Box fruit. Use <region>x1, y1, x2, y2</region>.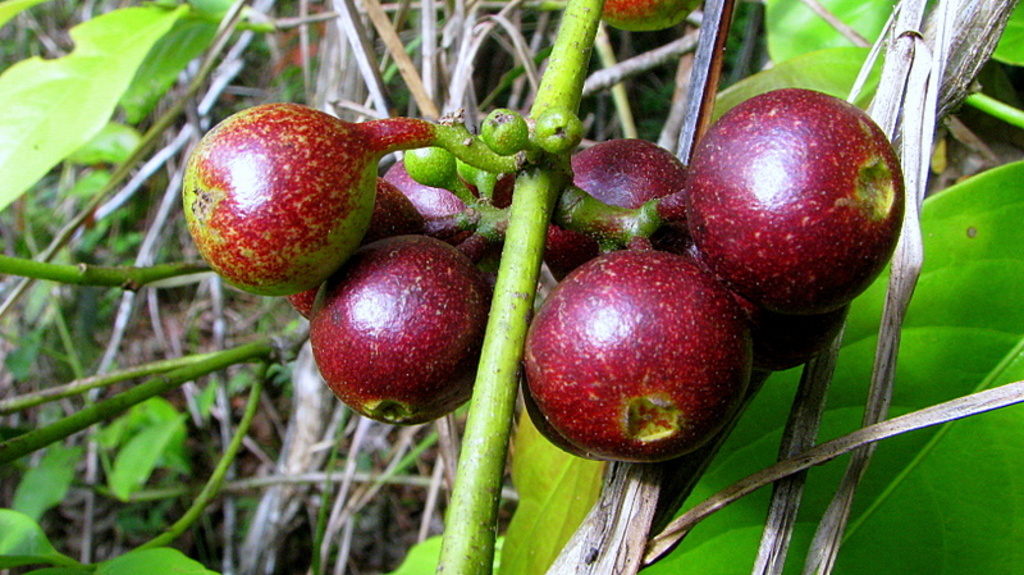
<region>285, 170, 431, 334</region>.
